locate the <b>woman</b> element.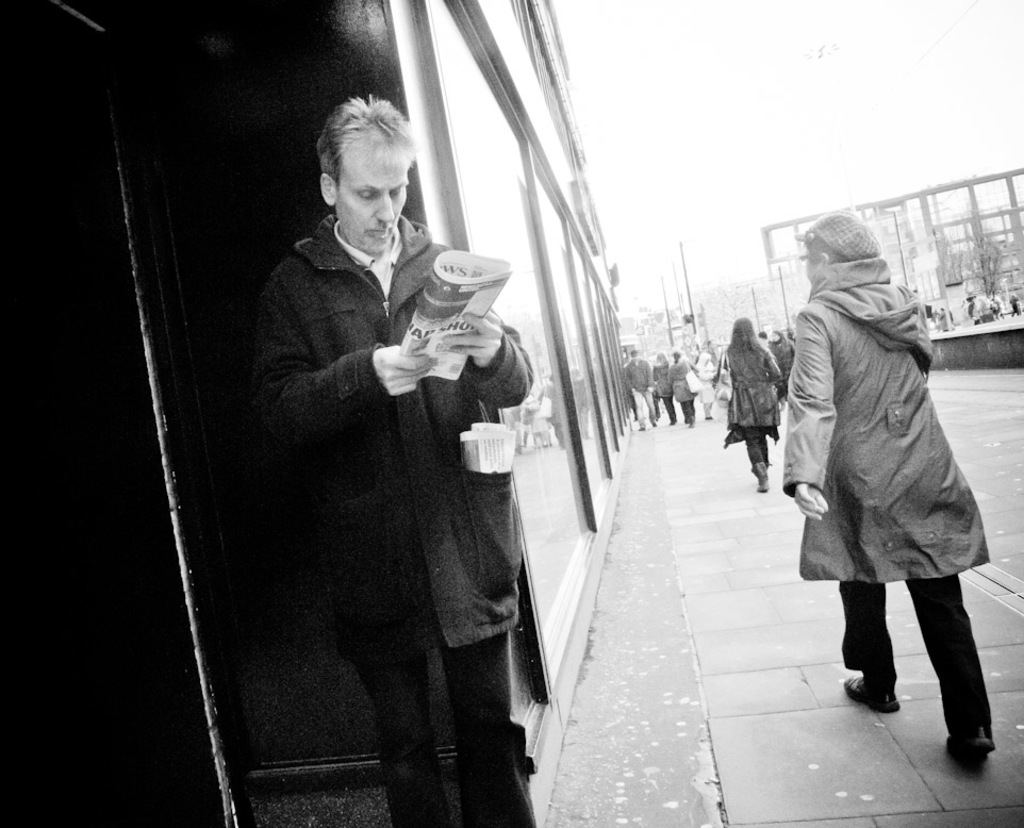
Element bbox: [667, 348, 696, 427].
